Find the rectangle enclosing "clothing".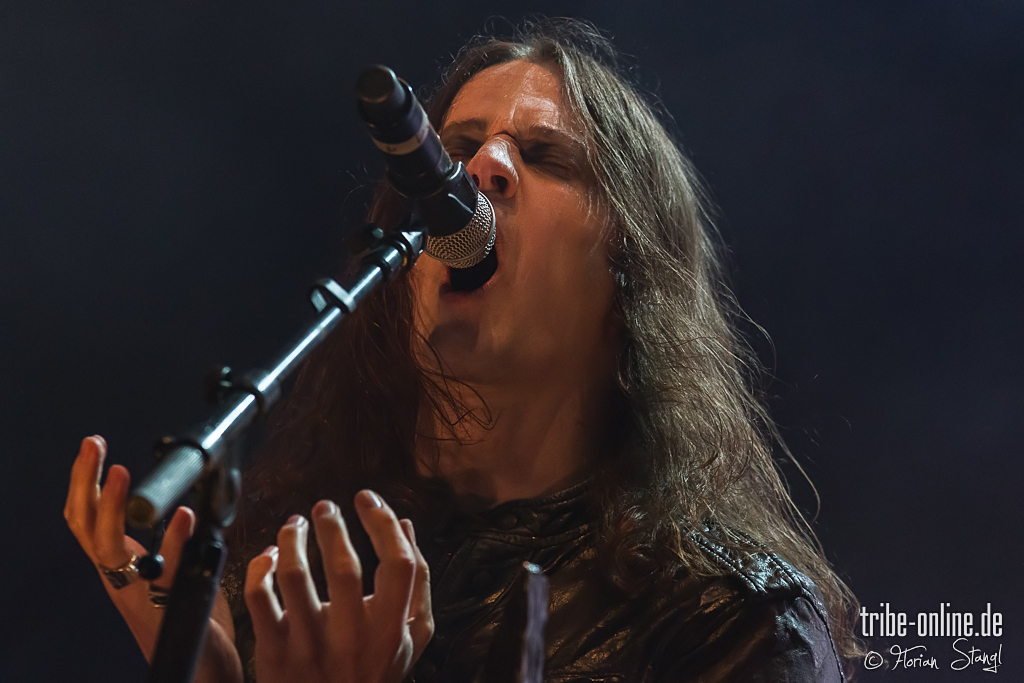
[415,480,852,682].
